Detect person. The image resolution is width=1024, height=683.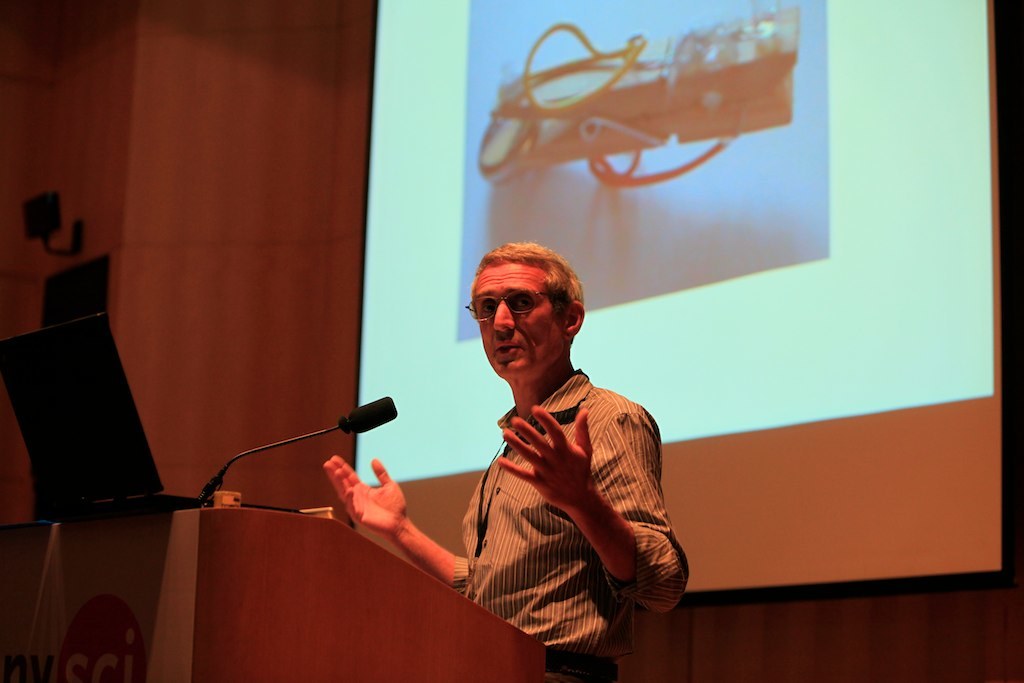
bbox(412, 231, 680, 674).
